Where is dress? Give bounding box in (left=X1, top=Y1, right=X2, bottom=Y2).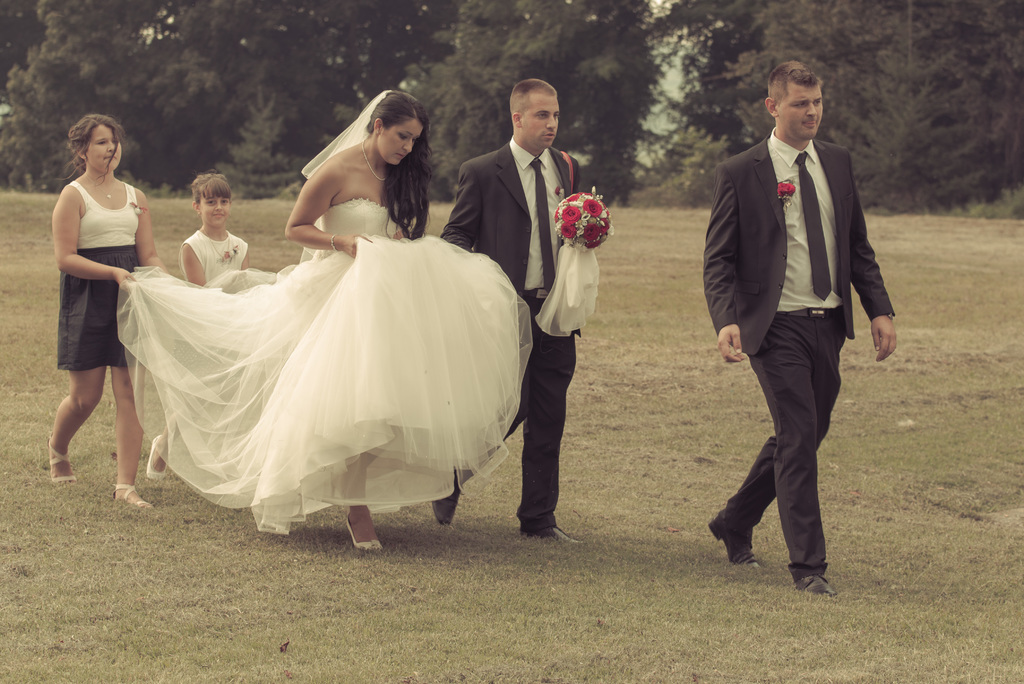
(left=116, top=199, right=531, bottom=536).
